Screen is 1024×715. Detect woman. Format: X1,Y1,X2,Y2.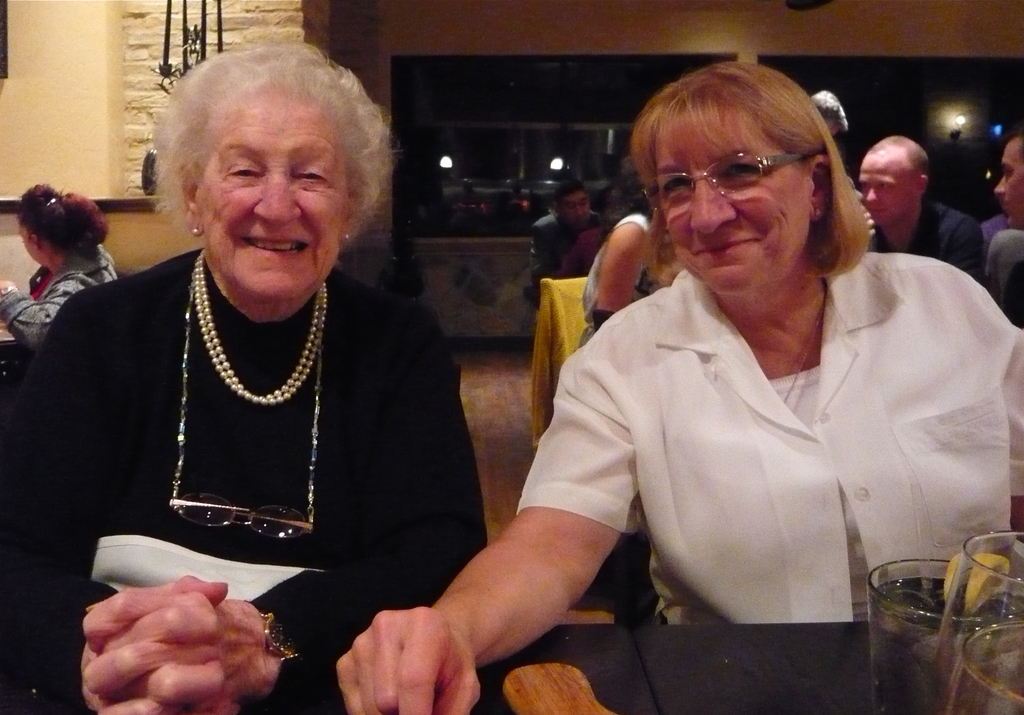
33,32,479,693.
